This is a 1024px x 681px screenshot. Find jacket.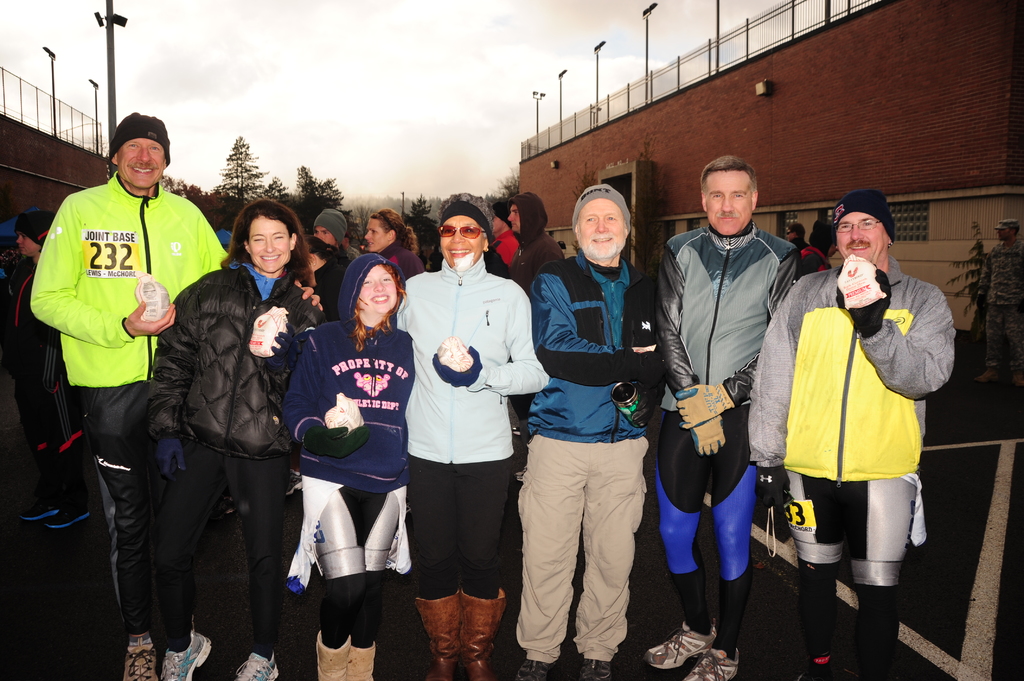
Bounding box: BBox(25, 168, 223, 412).
